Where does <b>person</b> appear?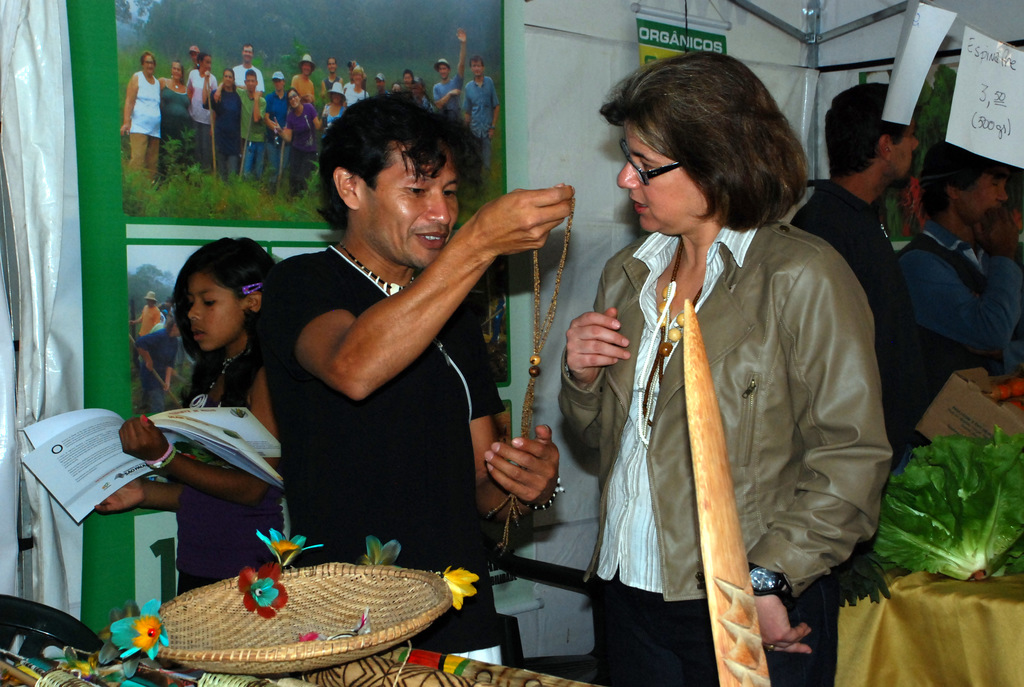
Appears at (left=116, top=235, right=284, bottom=605).
